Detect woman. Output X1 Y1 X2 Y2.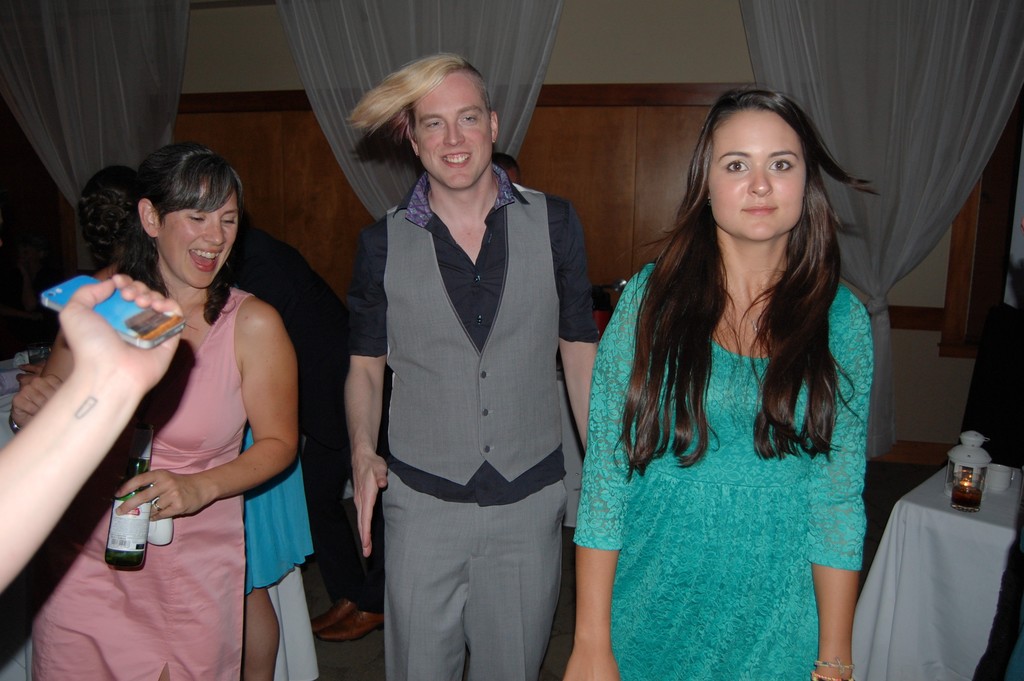
5 144 300 680.
